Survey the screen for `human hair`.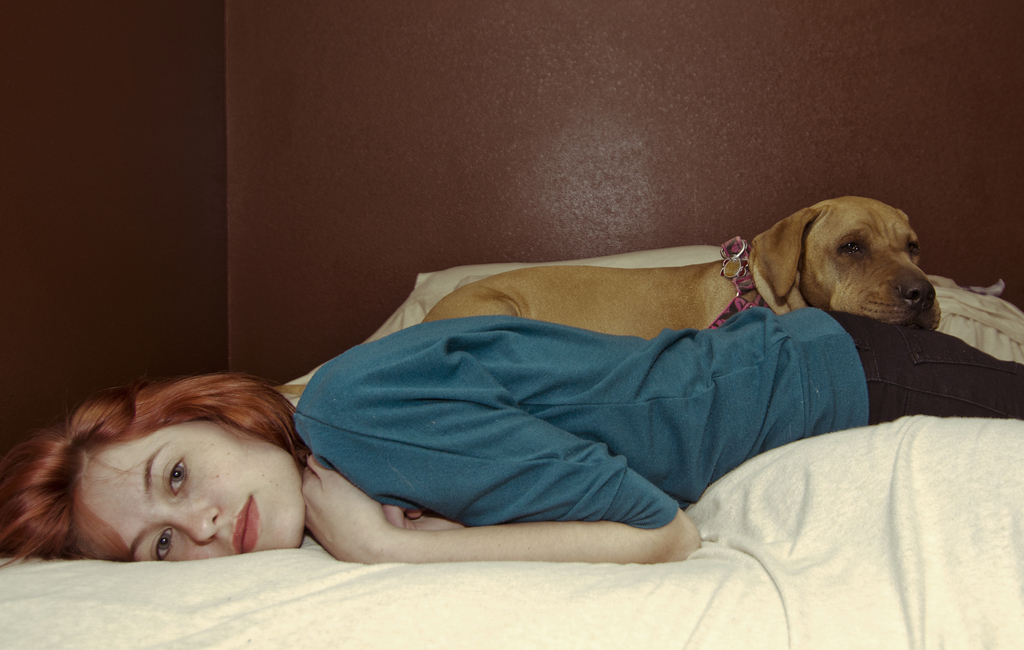
Survey found: Rect(36, 371, 296, 566).
